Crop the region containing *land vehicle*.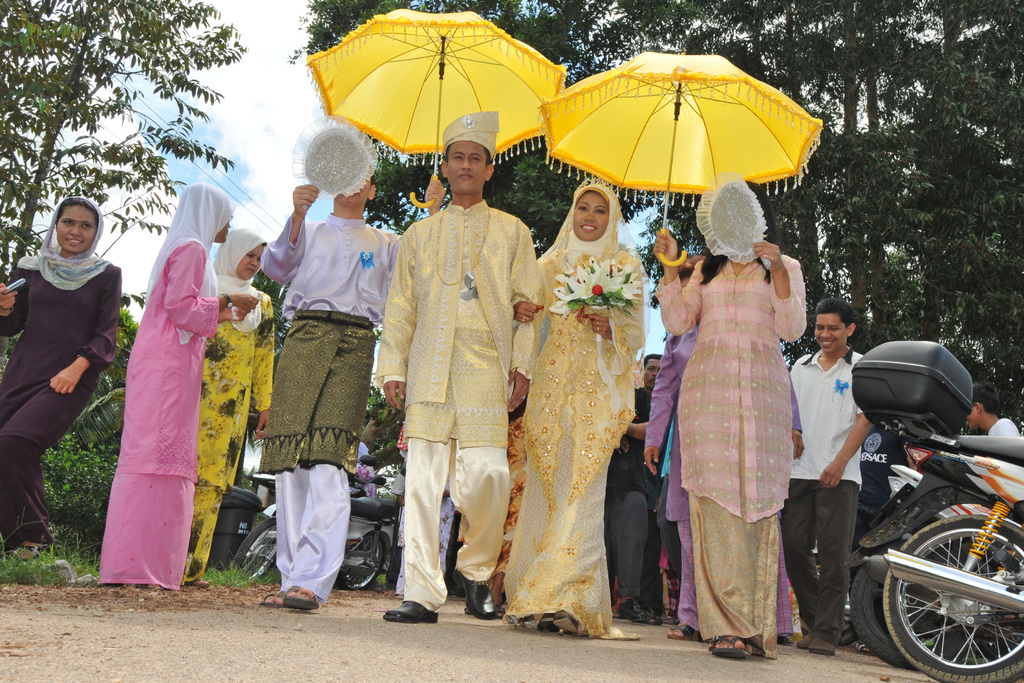
Crop region: 854, 458, 1023, 664.
